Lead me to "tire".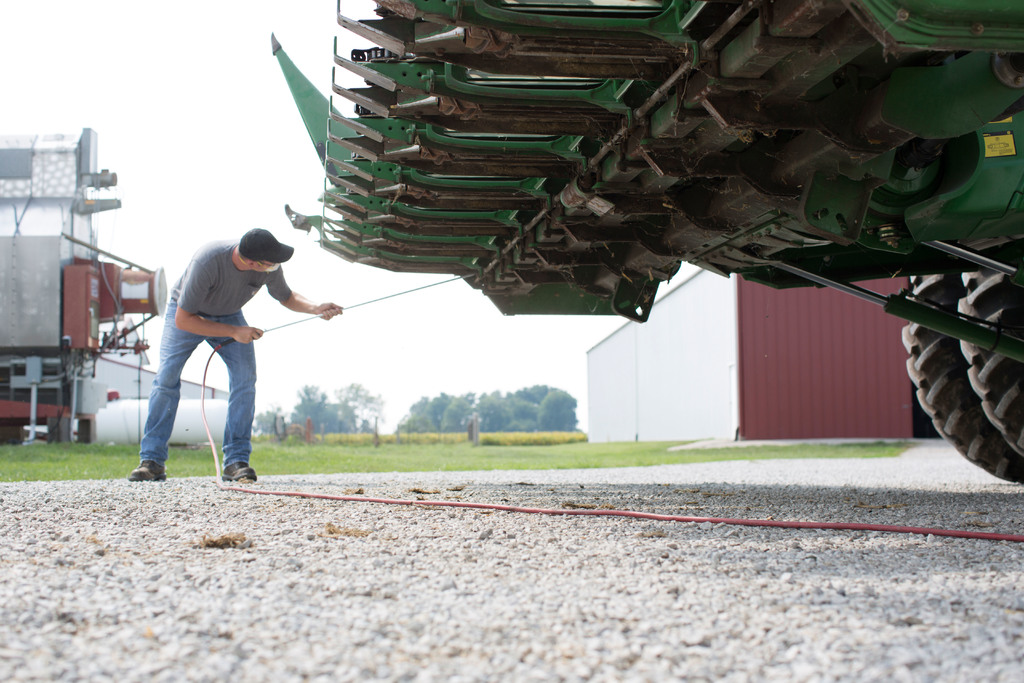
Lead to <bbox>46, 413, 68, 444</bbox>.
